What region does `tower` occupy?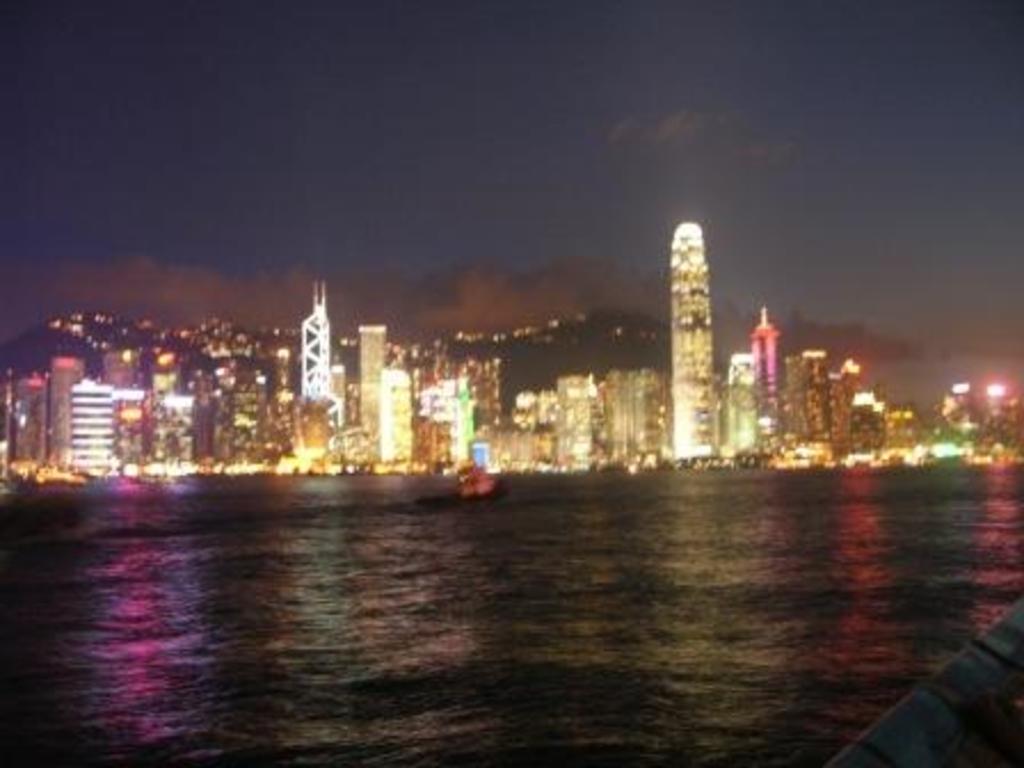
box(286, 283, 343, 402).
